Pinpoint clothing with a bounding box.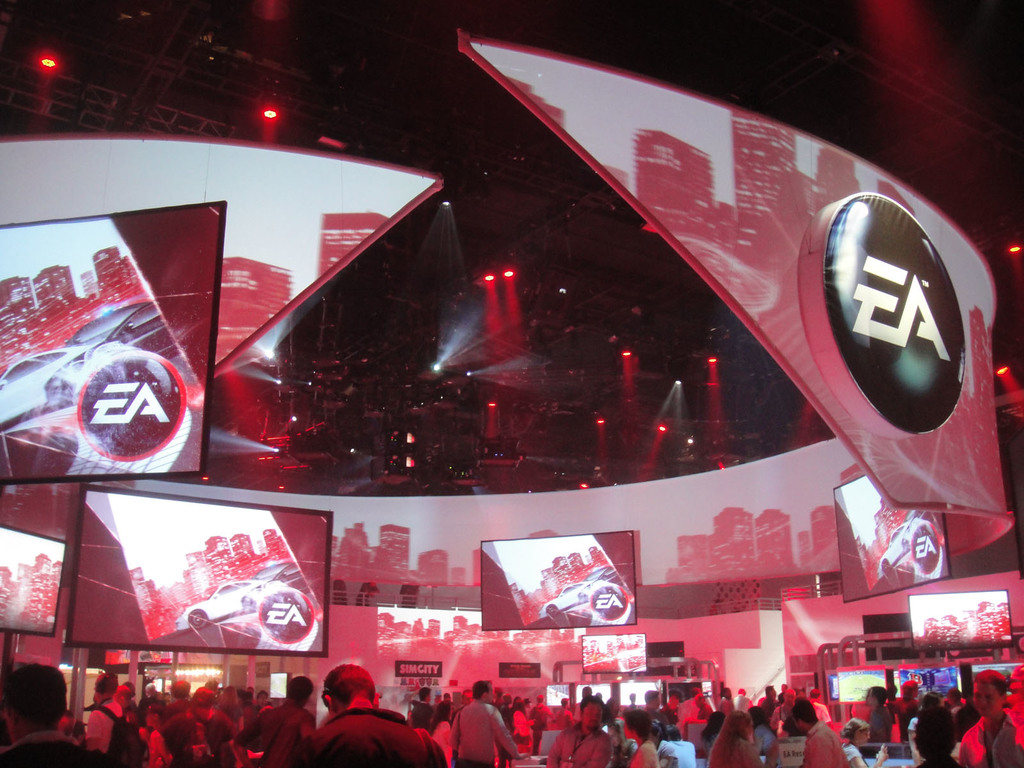
detection(300, 704, 435, 767).
